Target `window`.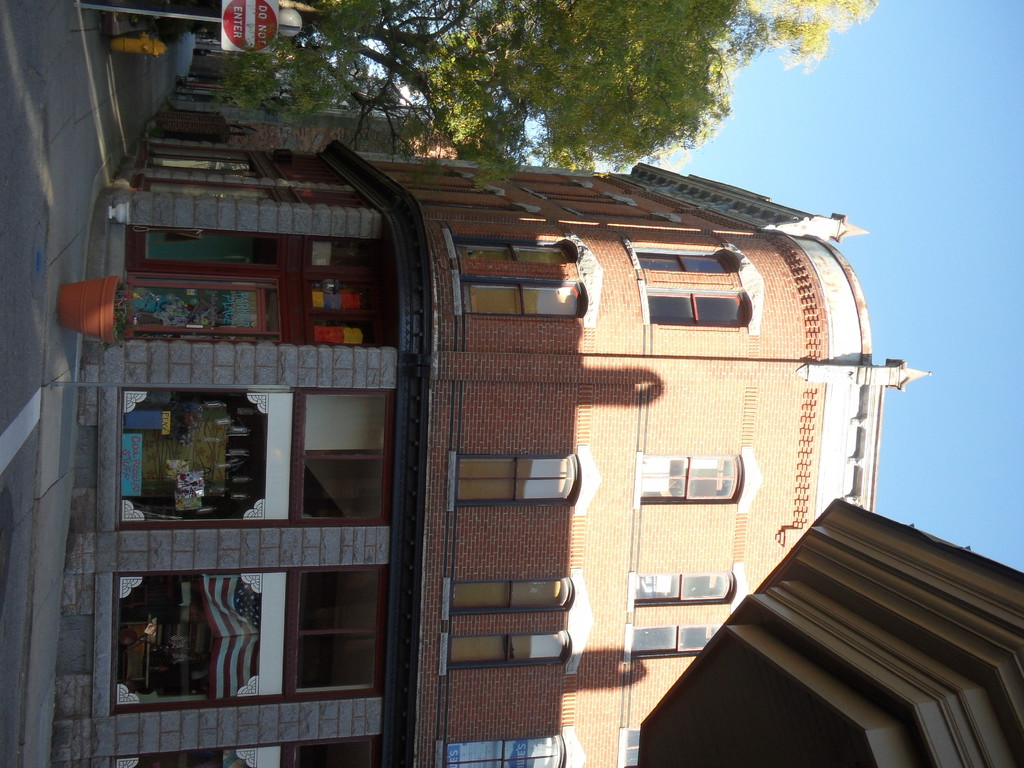
Target region: [440, 734, 567, 767].
